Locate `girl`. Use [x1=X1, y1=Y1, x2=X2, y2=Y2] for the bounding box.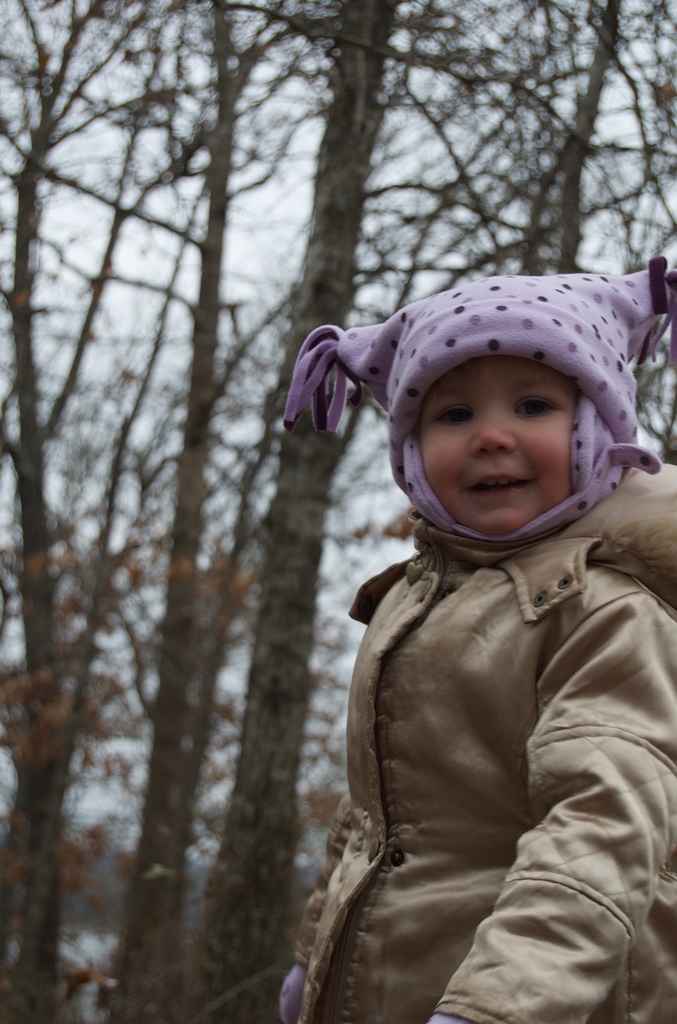
[x1=278, y1=253, x2=676, y2=1023].
